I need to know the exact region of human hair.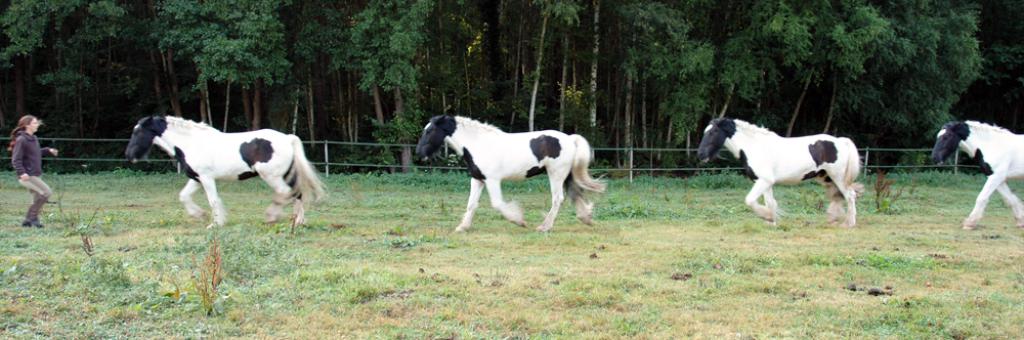
Region: (left=17, top=112, right=40, bottom=131).
